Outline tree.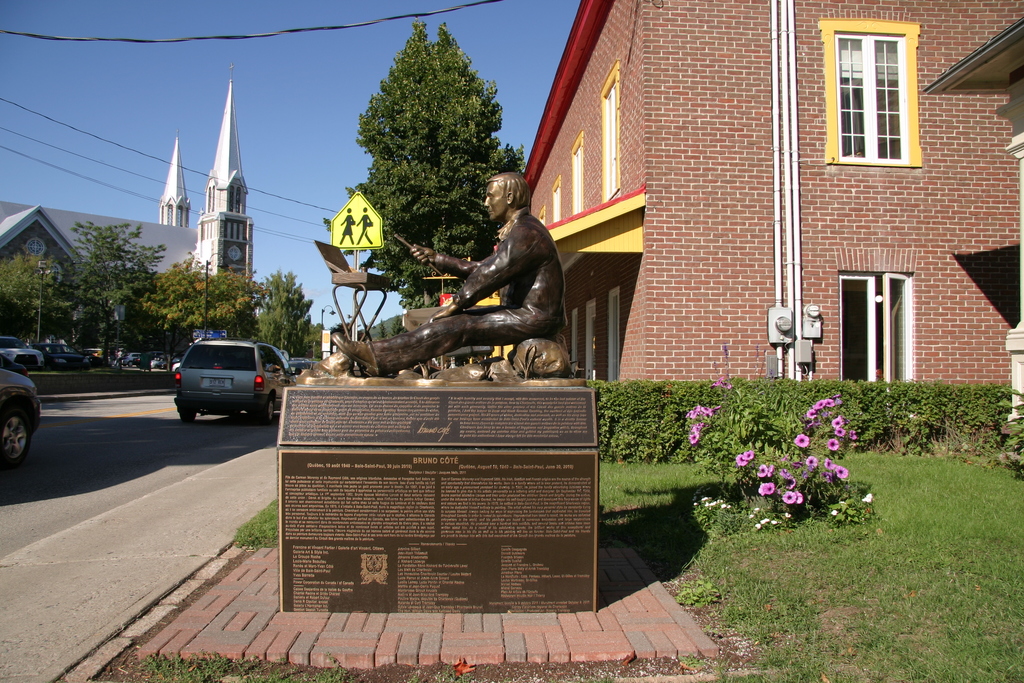
Outline: <region>323, 15, 532, 344</region>.
